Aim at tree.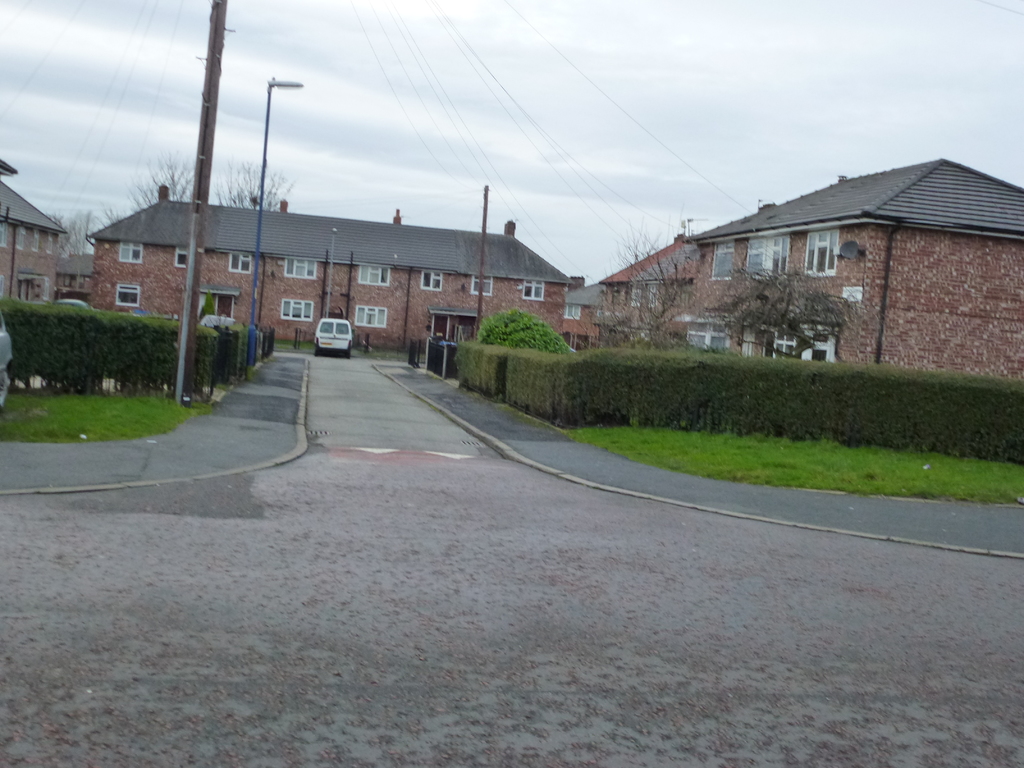
Aimed at l=472, t=306, r=580, b=356.
